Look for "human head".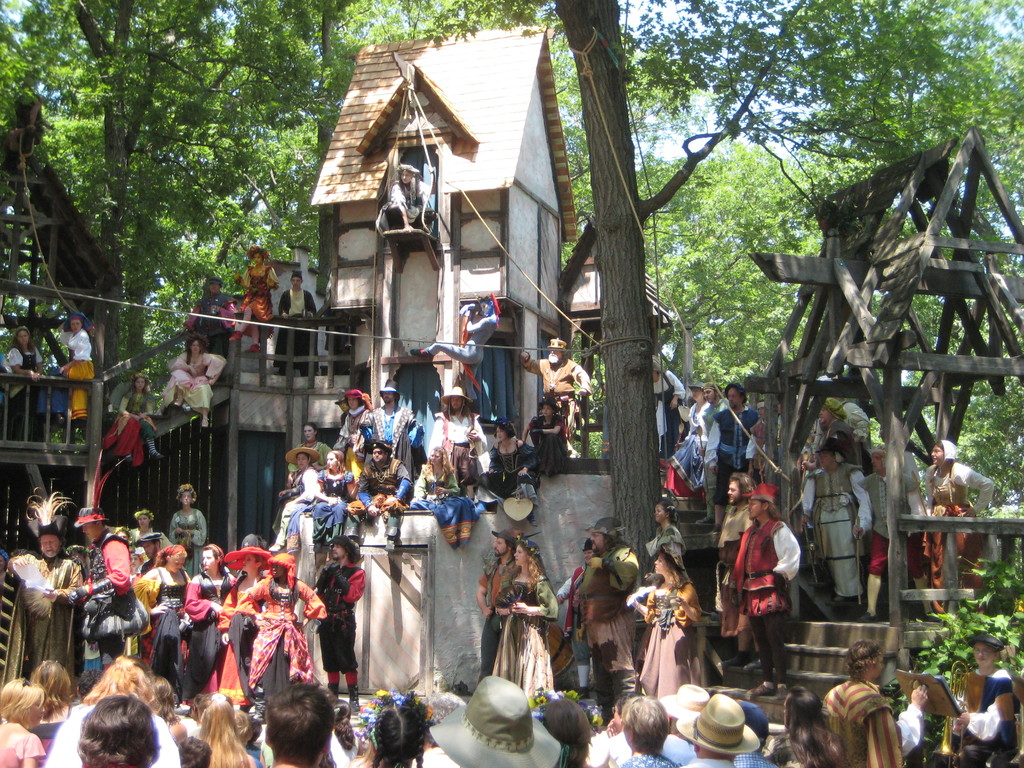
Found: (left=205, top=276, right=221, bottom=293).
